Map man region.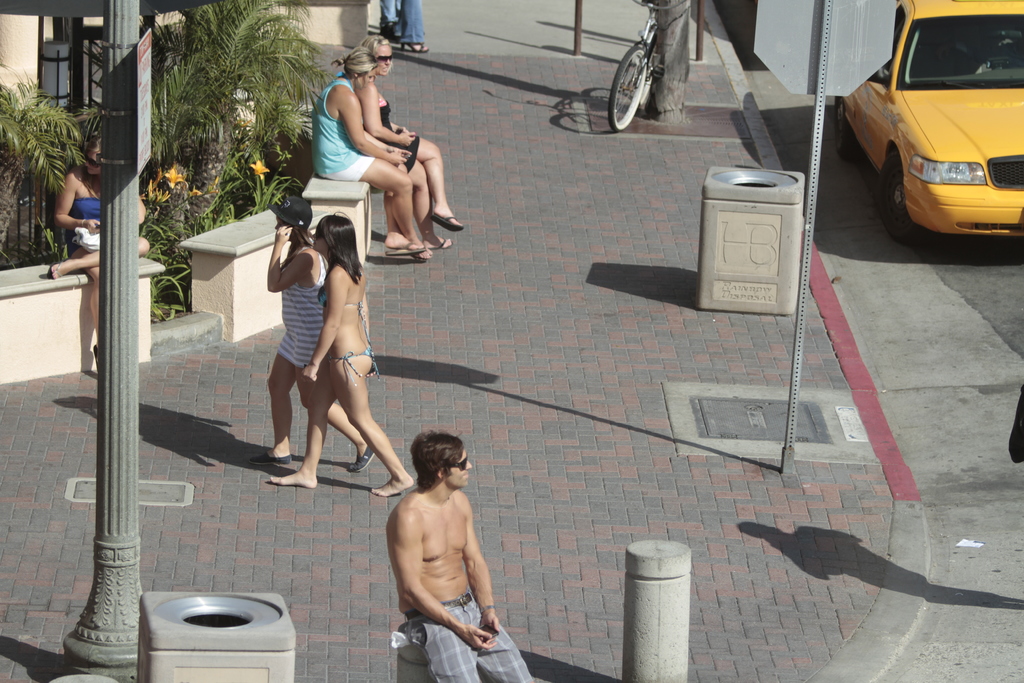
Mapped to detection(385, 422, 509, 682).
